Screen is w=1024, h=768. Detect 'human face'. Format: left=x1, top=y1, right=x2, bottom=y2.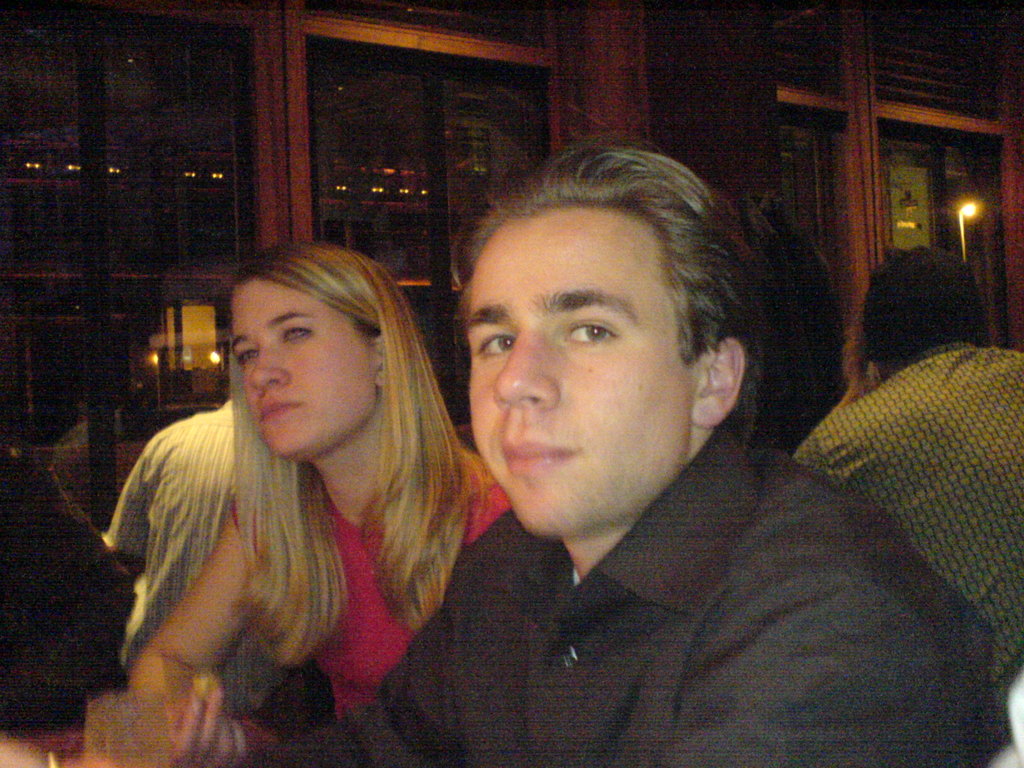
left=231, top=279, right=374, bottom=461.
